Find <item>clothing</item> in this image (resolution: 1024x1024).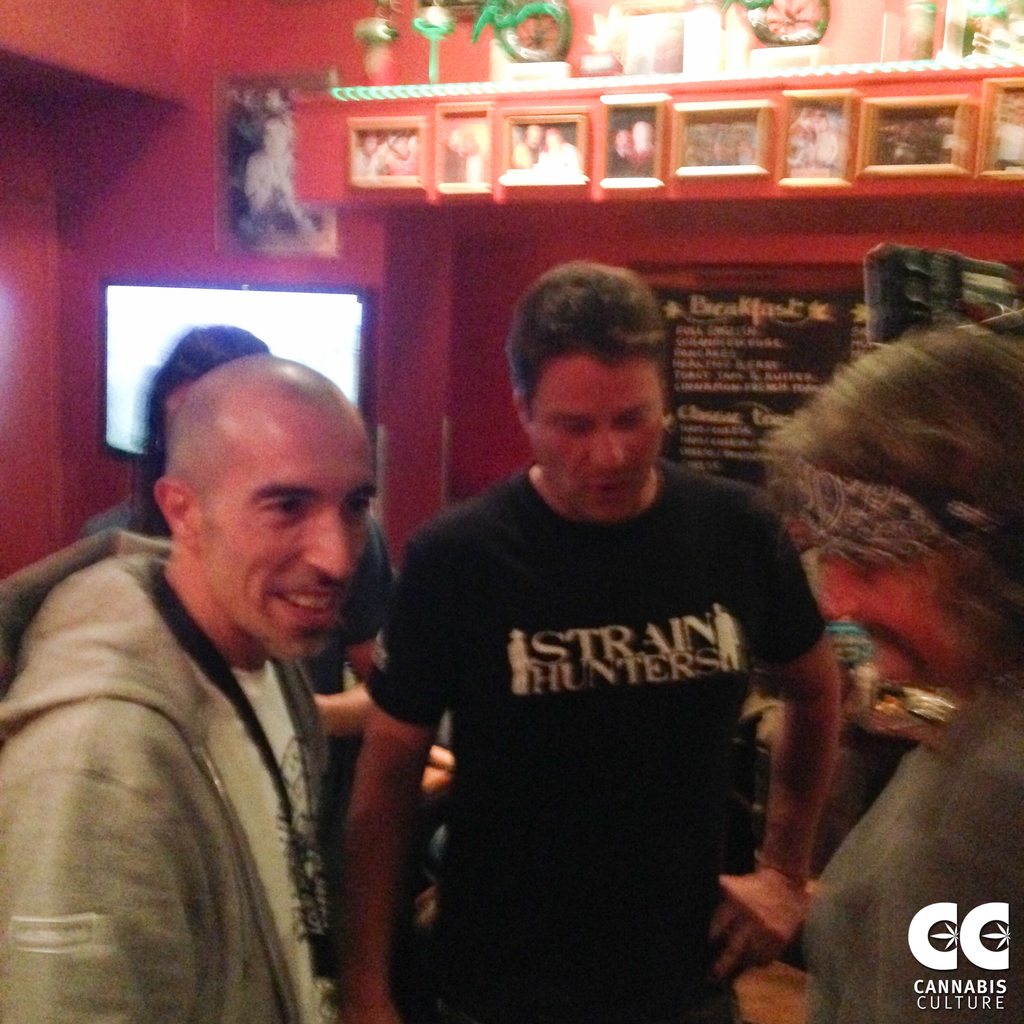
select_region(0, 514, 342, 1018).
